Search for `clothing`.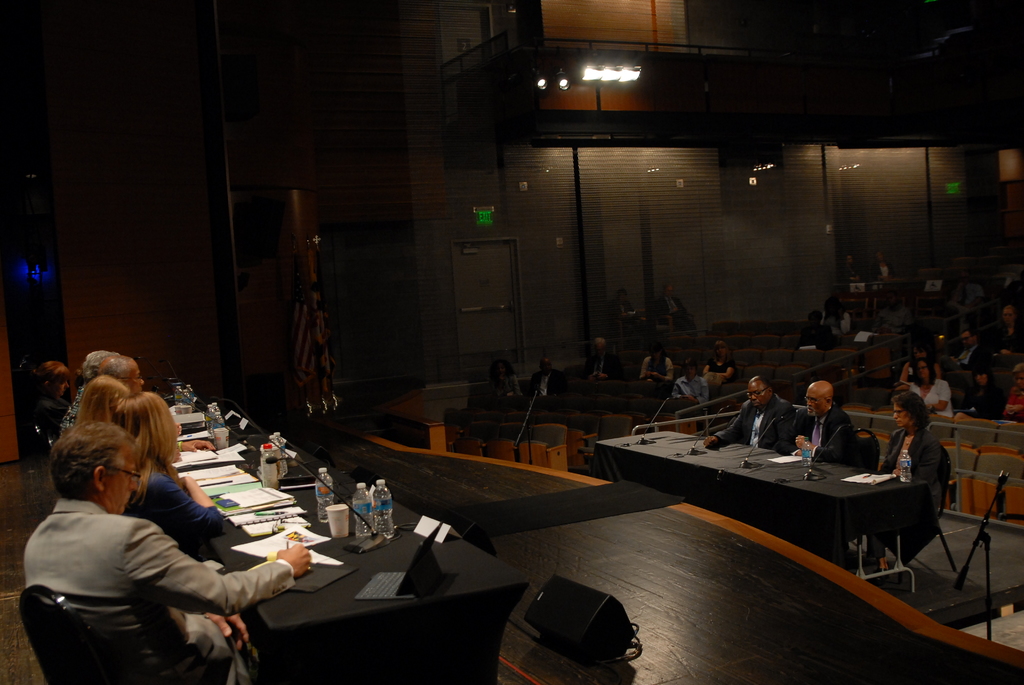
Found at (left=801, top=327, right=827, bottom=349).
